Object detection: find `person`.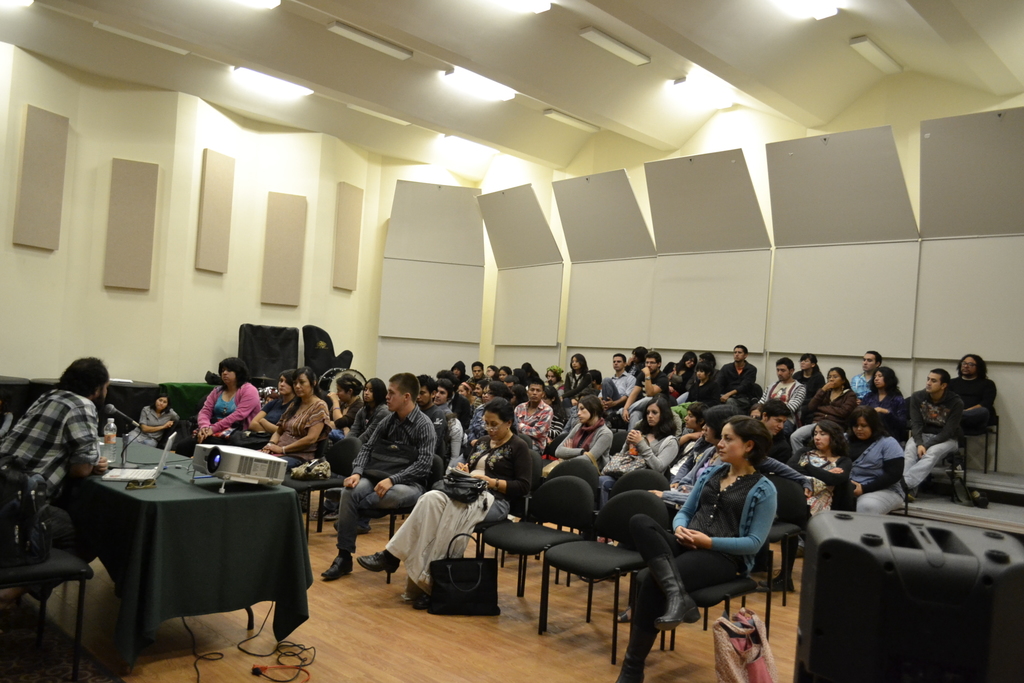
{"x1": 782, "y1": 363, "x2": 862, "y2": 461}.
